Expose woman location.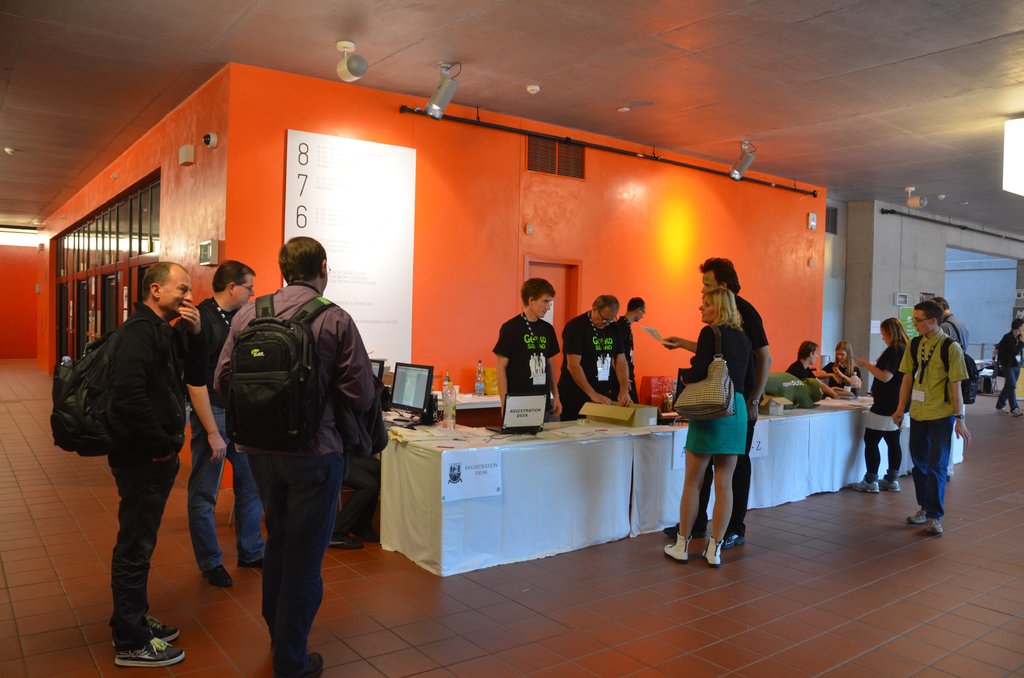
Exposed at (848,316,898,499).
